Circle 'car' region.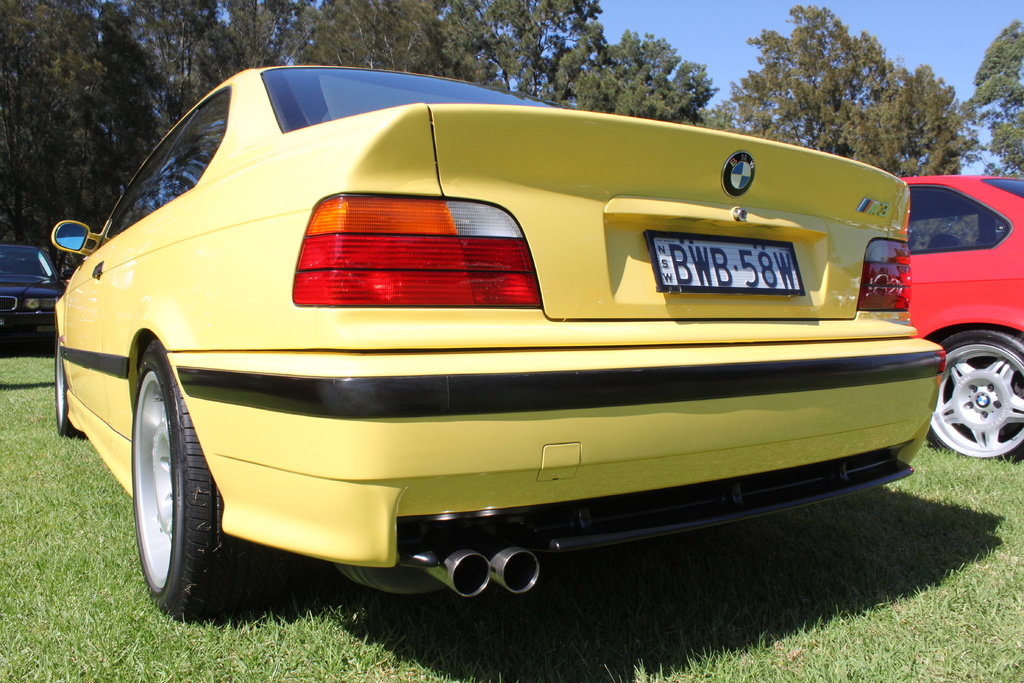
Region: {"left": 0, "top": 242, "right": 63, "bottom": 347}.
